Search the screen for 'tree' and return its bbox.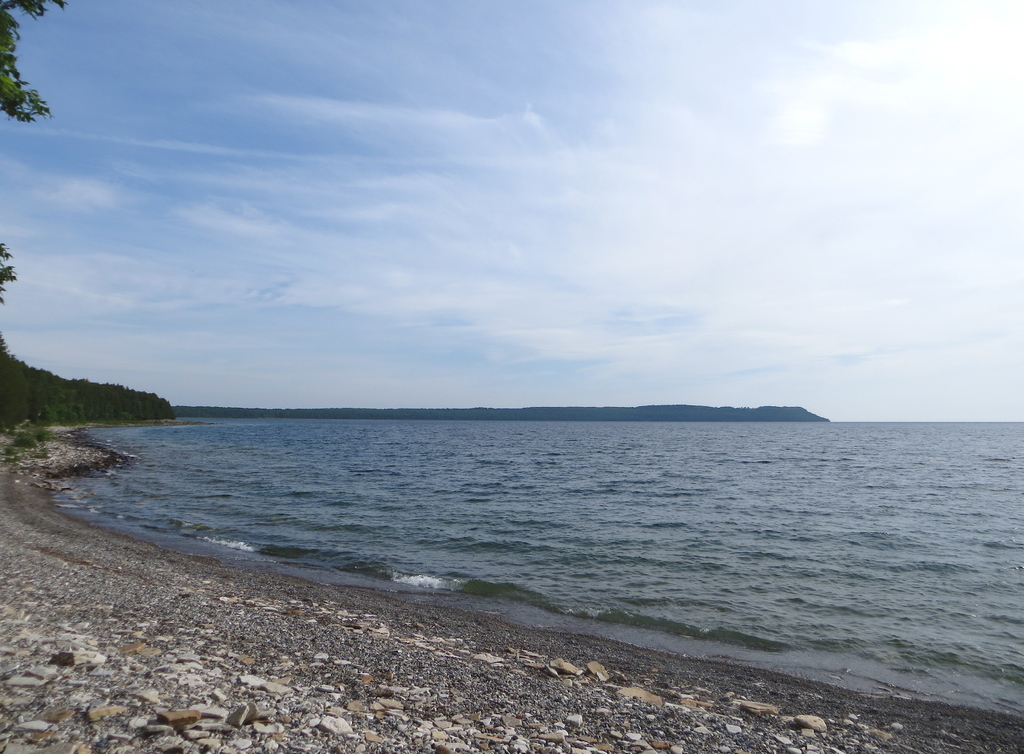
Found: x1=0 y1=0 x2=64 y2=116.
